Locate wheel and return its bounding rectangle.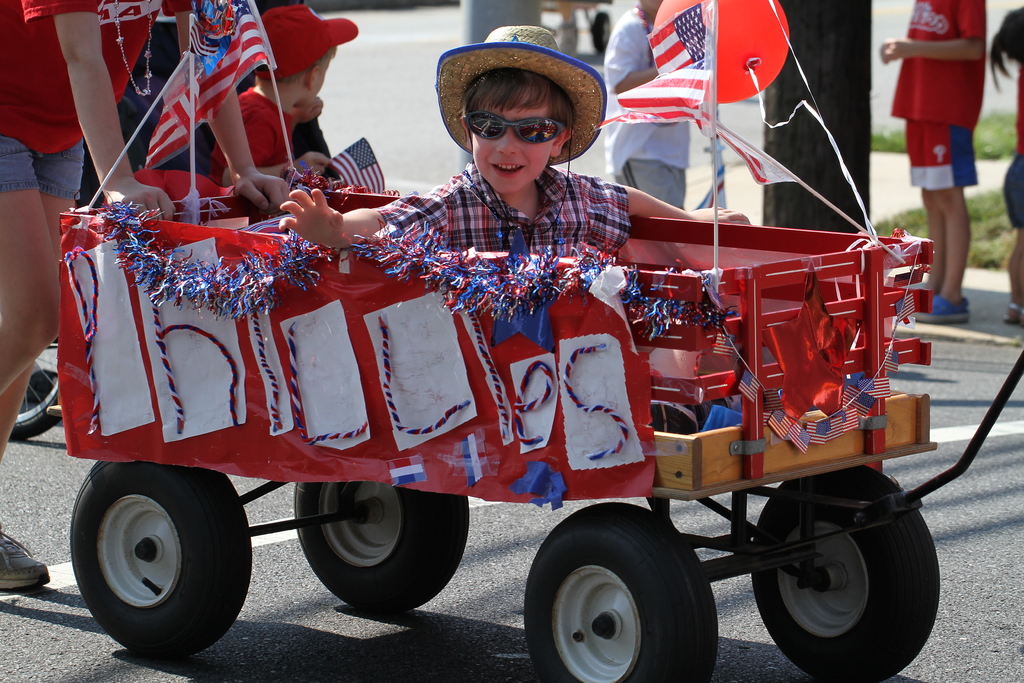
pyautogui.locateOnScreen(6, 327, 59, 441).
